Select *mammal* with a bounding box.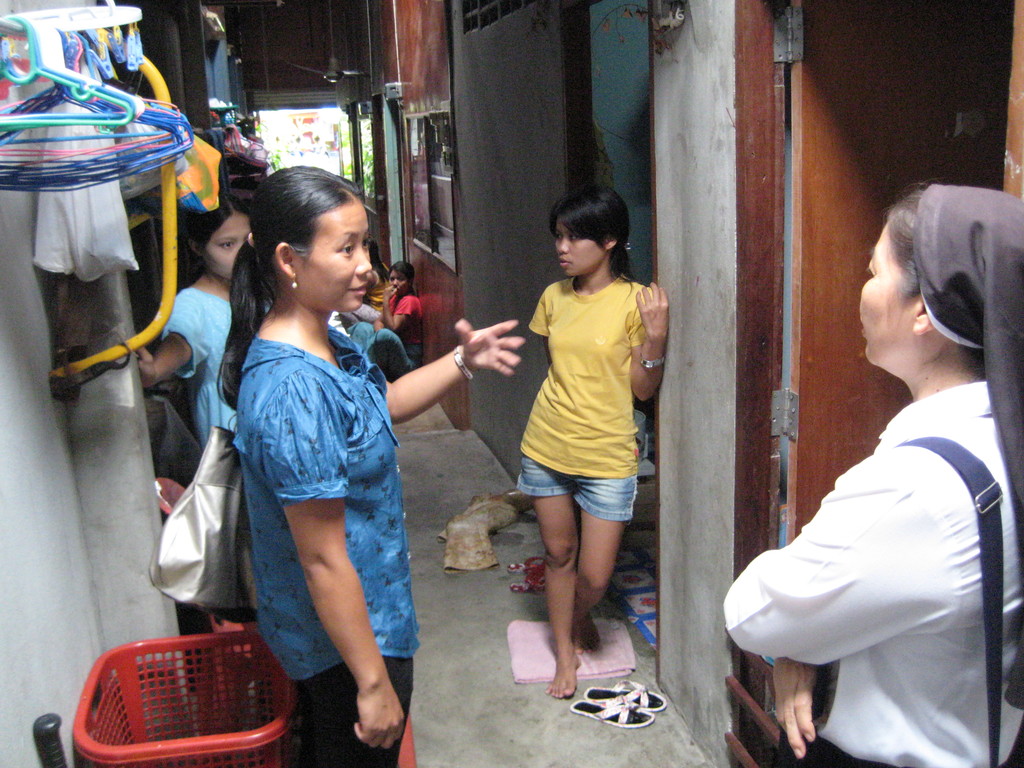
BBox(129, 193, 255, 616).
